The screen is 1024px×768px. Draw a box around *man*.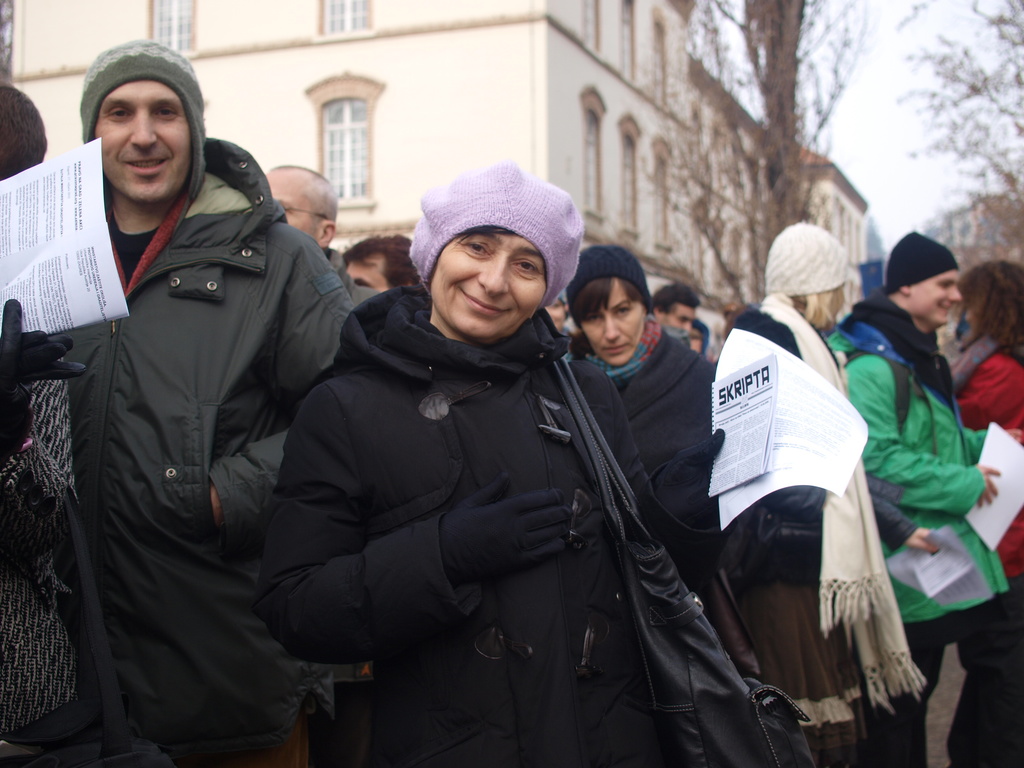
crop(821, 230, 1023, 767).
